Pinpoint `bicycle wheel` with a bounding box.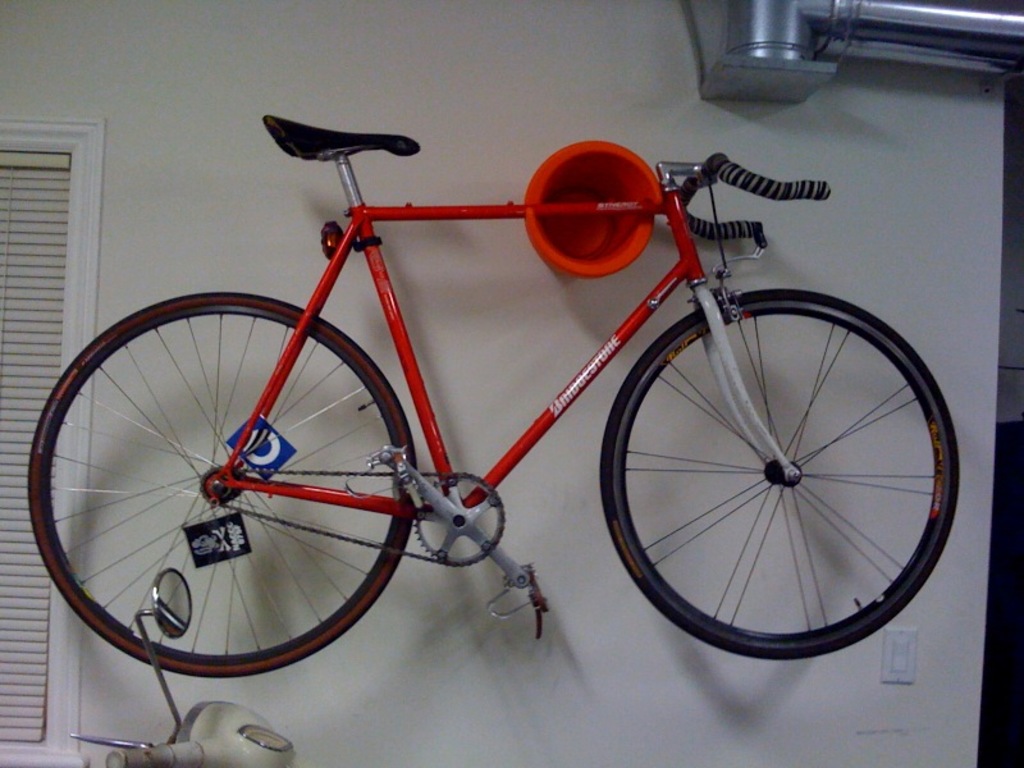
box=[596, 289, 963, 662].
